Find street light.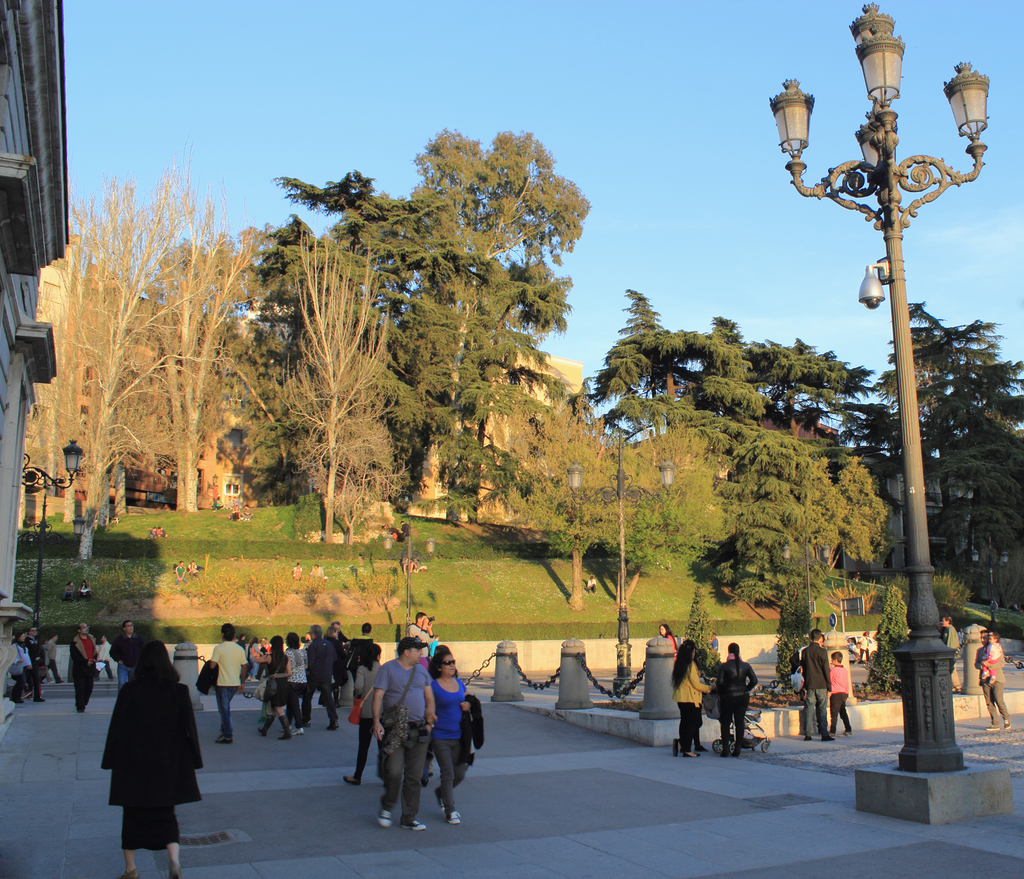
<region>20, 434, 88, 624</region>.
